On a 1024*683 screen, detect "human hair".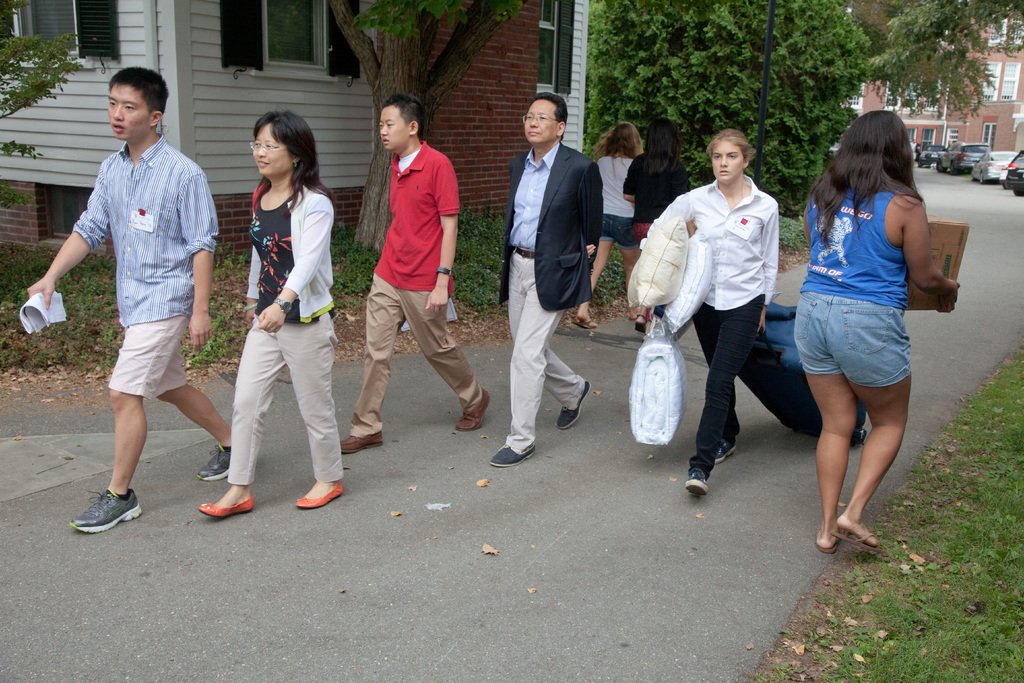
bbox=(252, 108, 333, 207).
